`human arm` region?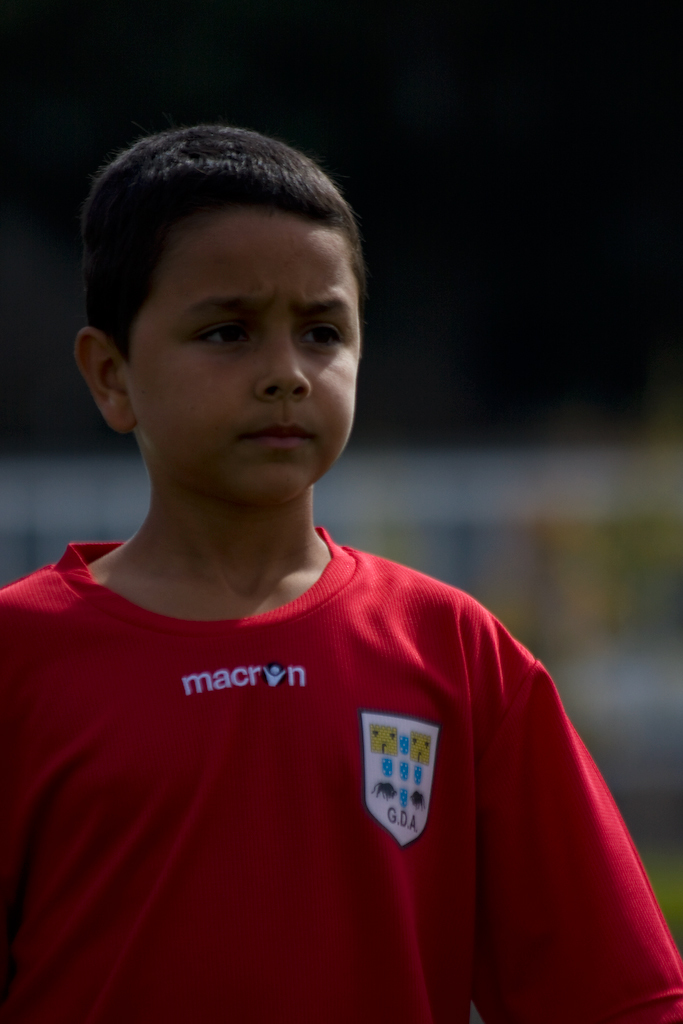
select_region(427, 598, 659, 1023)
